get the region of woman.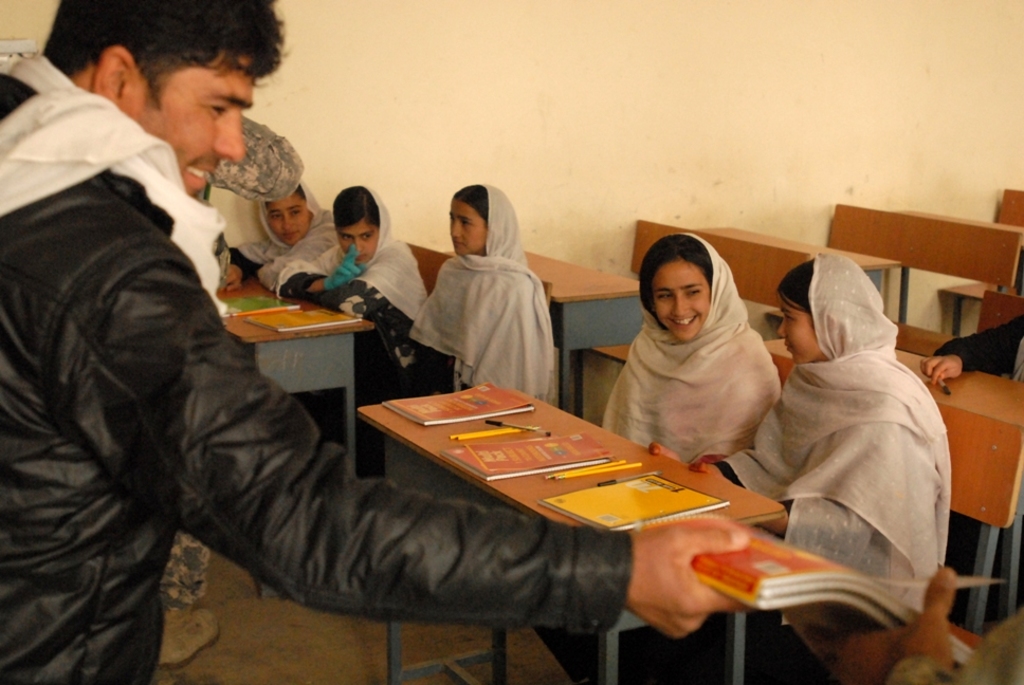
box(225, 183, 332, 303).
